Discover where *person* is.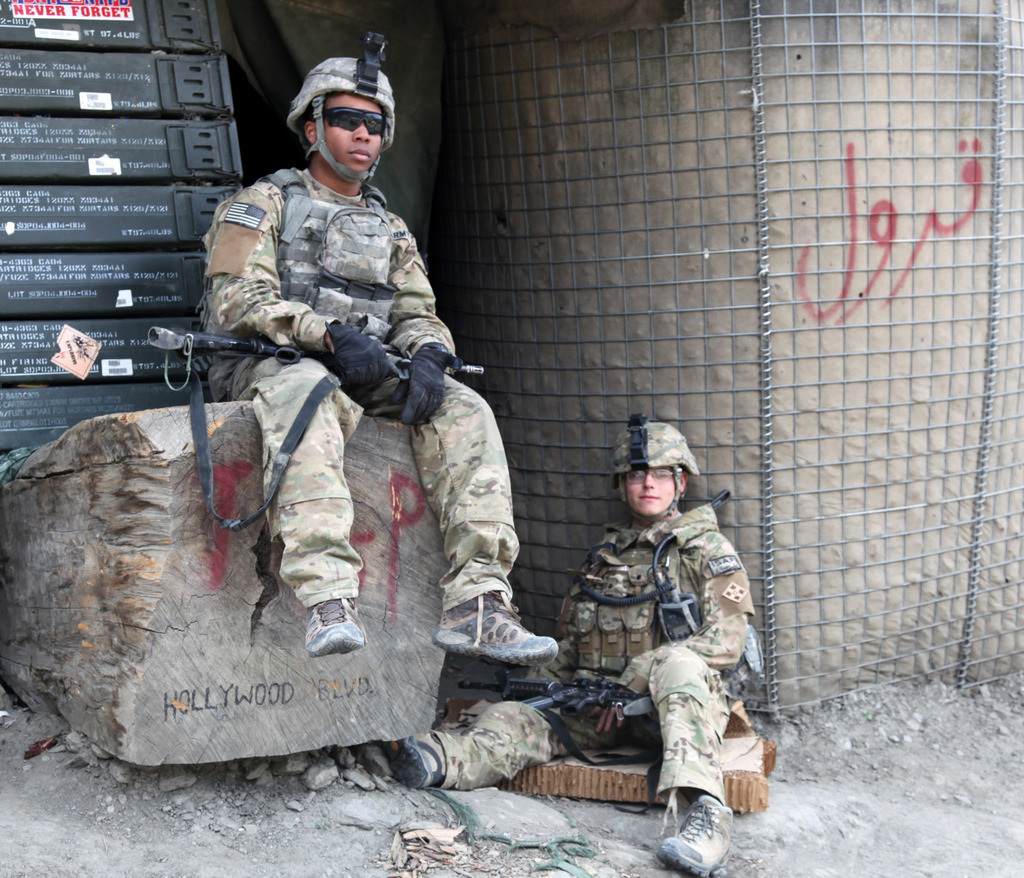
Discovered at 193 54 562 667.
